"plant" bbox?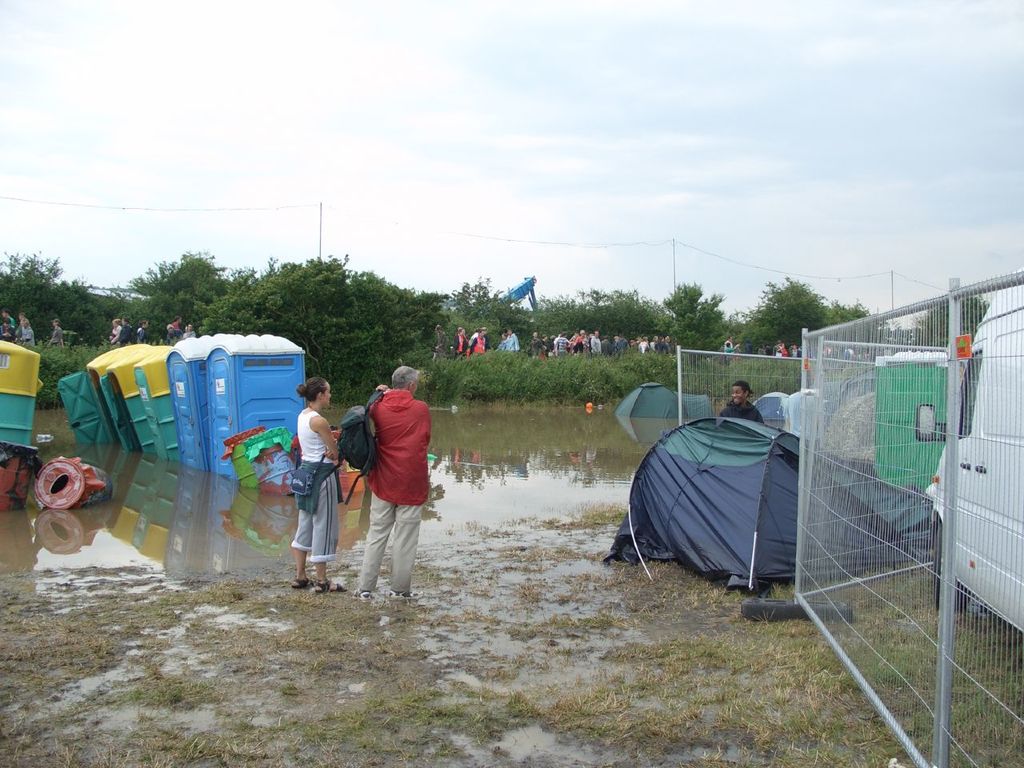
(left=670, top=346, right=737, bottom=408)
